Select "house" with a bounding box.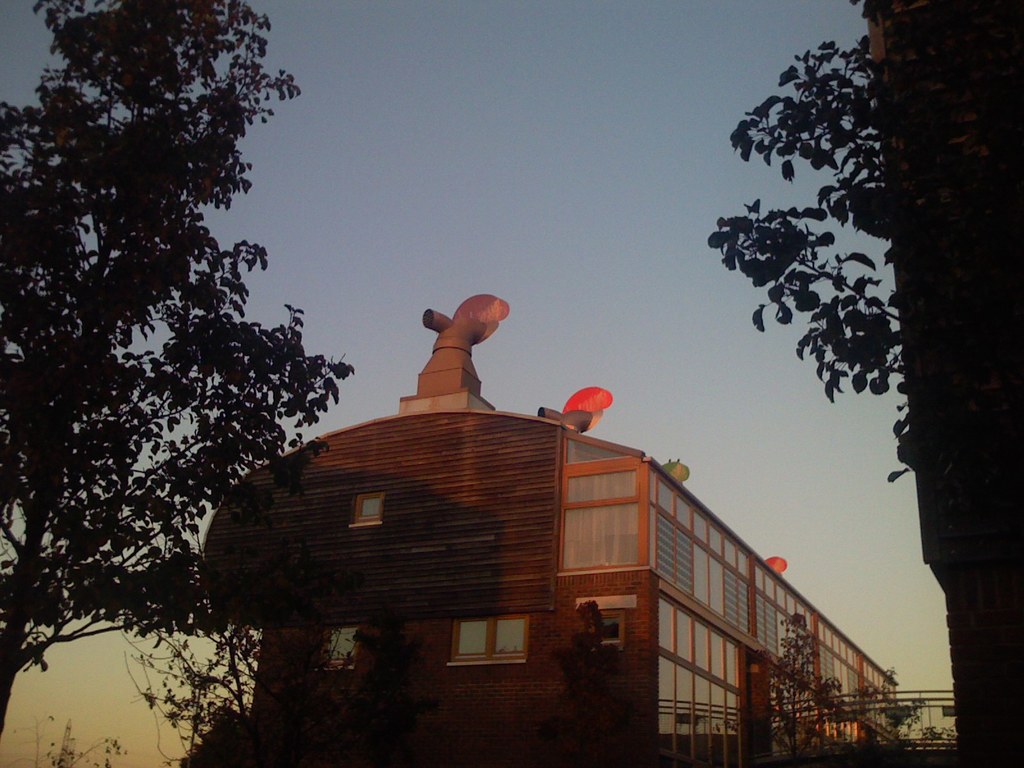
x1=189 y1=288 x2=911 y2=767.
